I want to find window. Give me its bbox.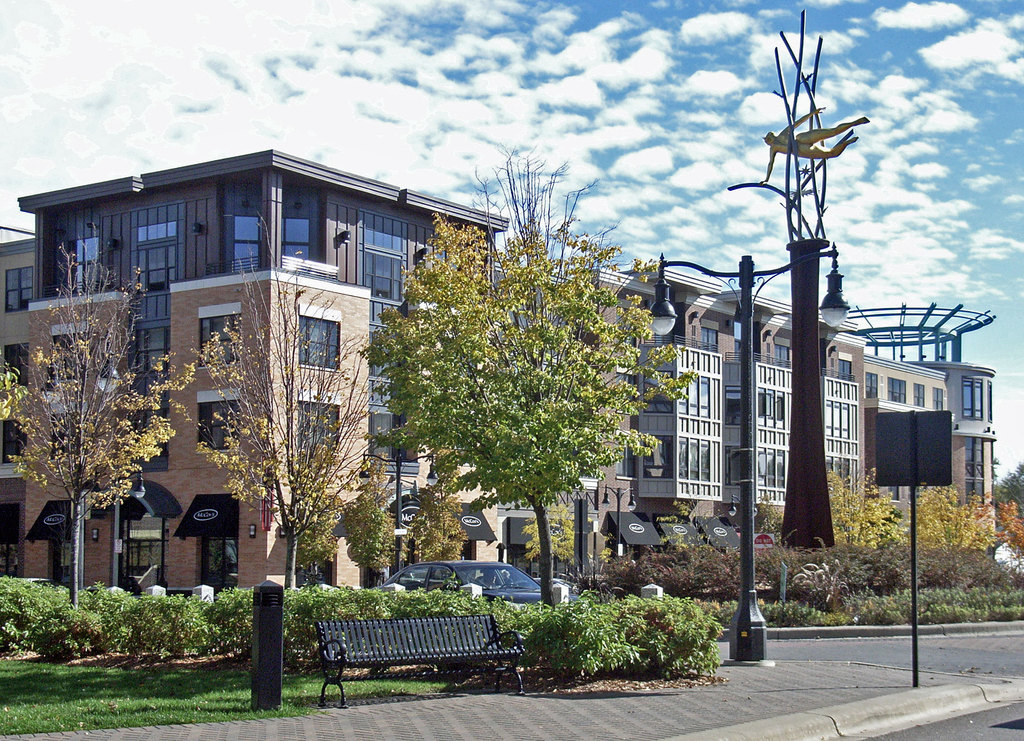
637/436/719/484.
